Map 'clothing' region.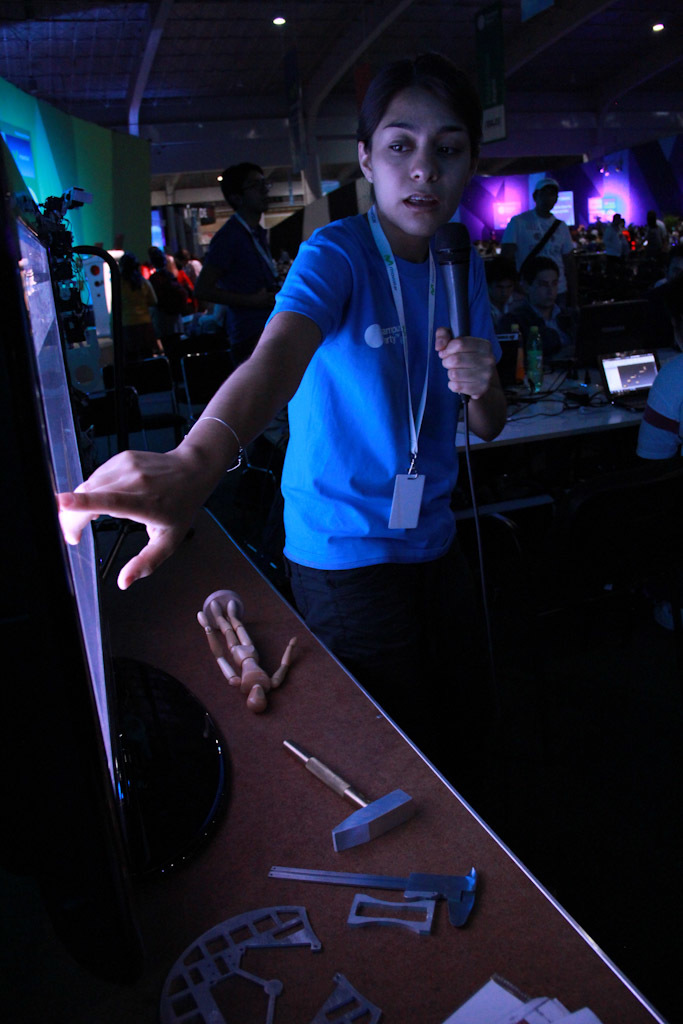
Mapped to [502,301,585,370].
